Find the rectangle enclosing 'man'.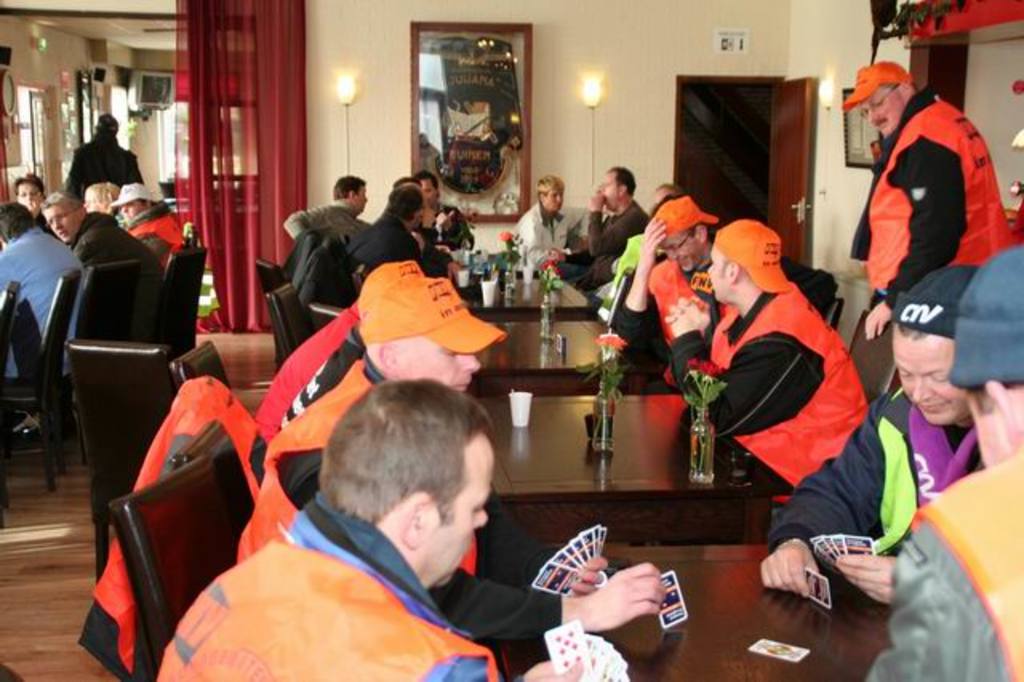
<region>104, 181, 184, 272</region>.
